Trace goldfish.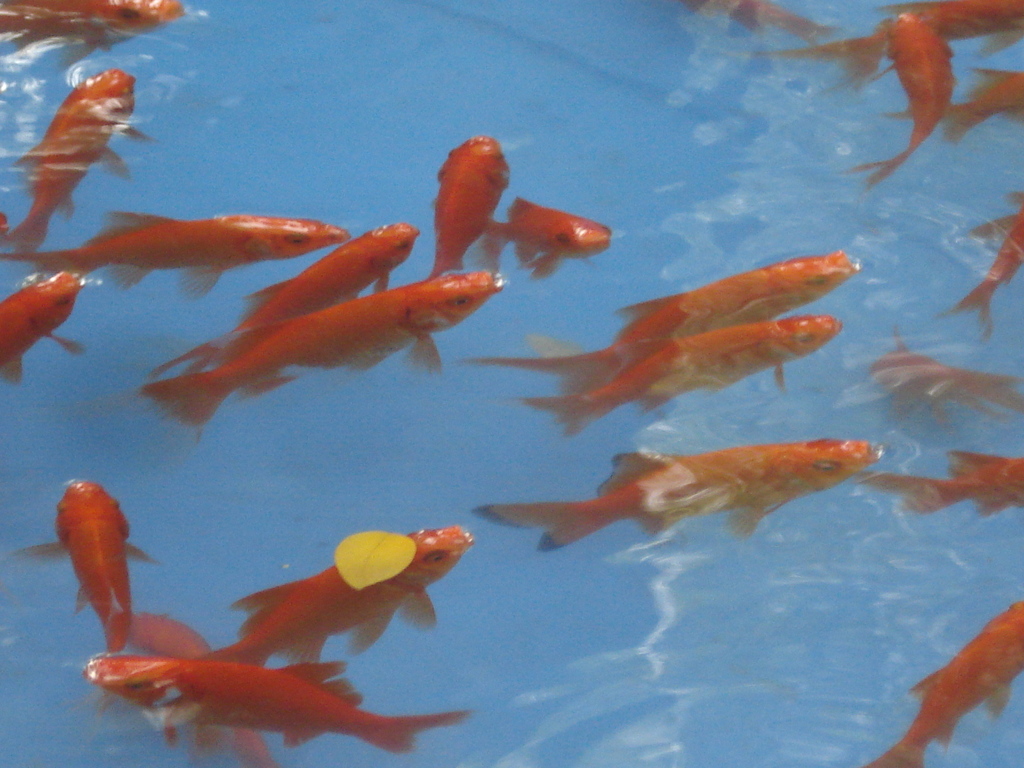
Traced to {"left": 846, "top": 13, "right": 956, "bottom": 195}.
